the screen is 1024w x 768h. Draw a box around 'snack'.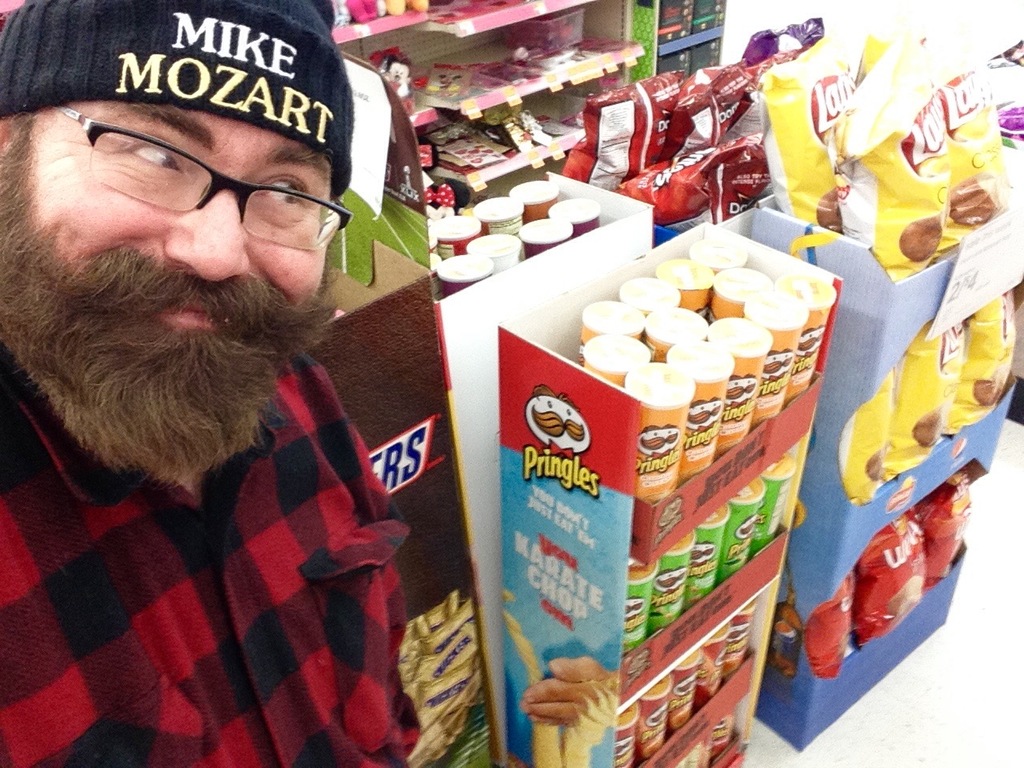
{"left": 563, "top": 71, "right": 687, "bottom": 175}.
